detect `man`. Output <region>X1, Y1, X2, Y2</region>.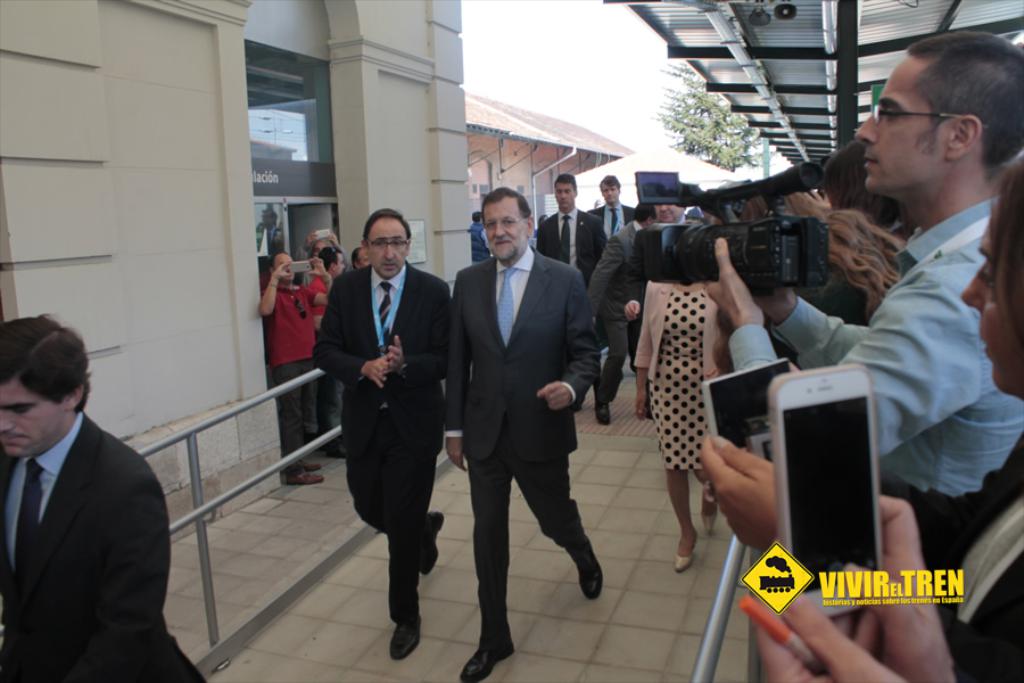
<region>446, 187, 609, 682</region>.
